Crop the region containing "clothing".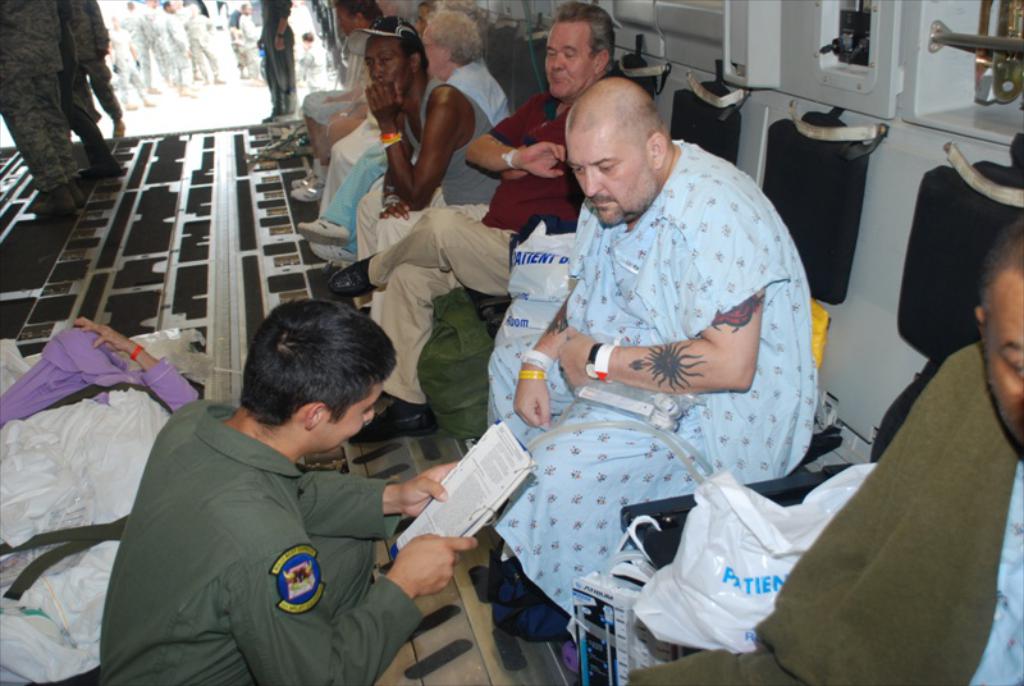
Crop region: x1=109, y1=27, x2=150, y2=105.
